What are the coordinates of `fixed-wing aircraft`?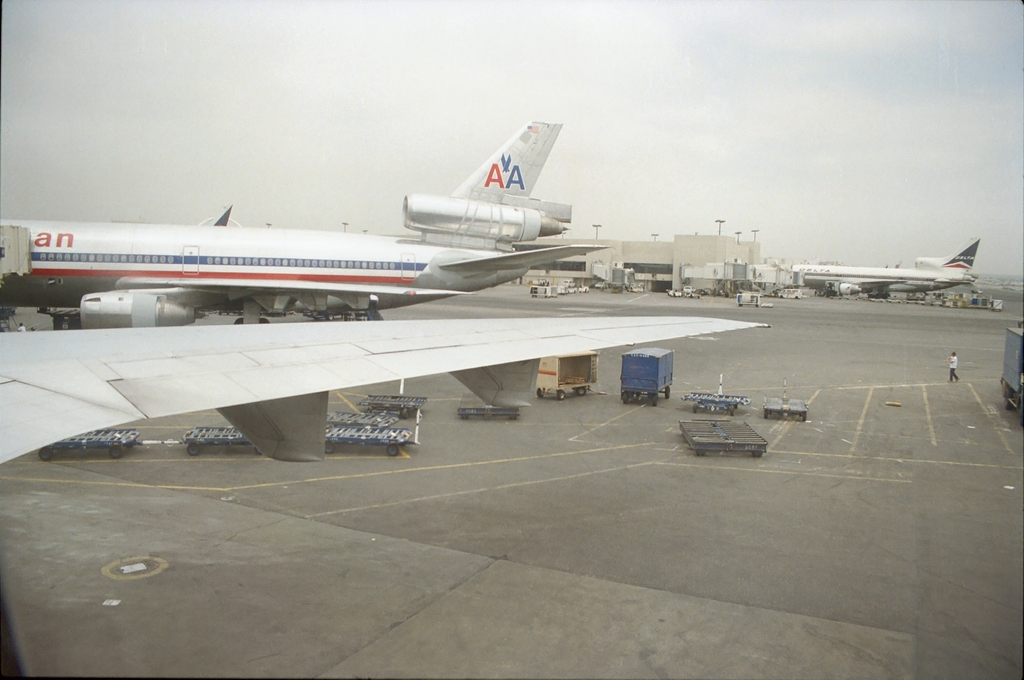
select_region(766, 237, 989, 303).
